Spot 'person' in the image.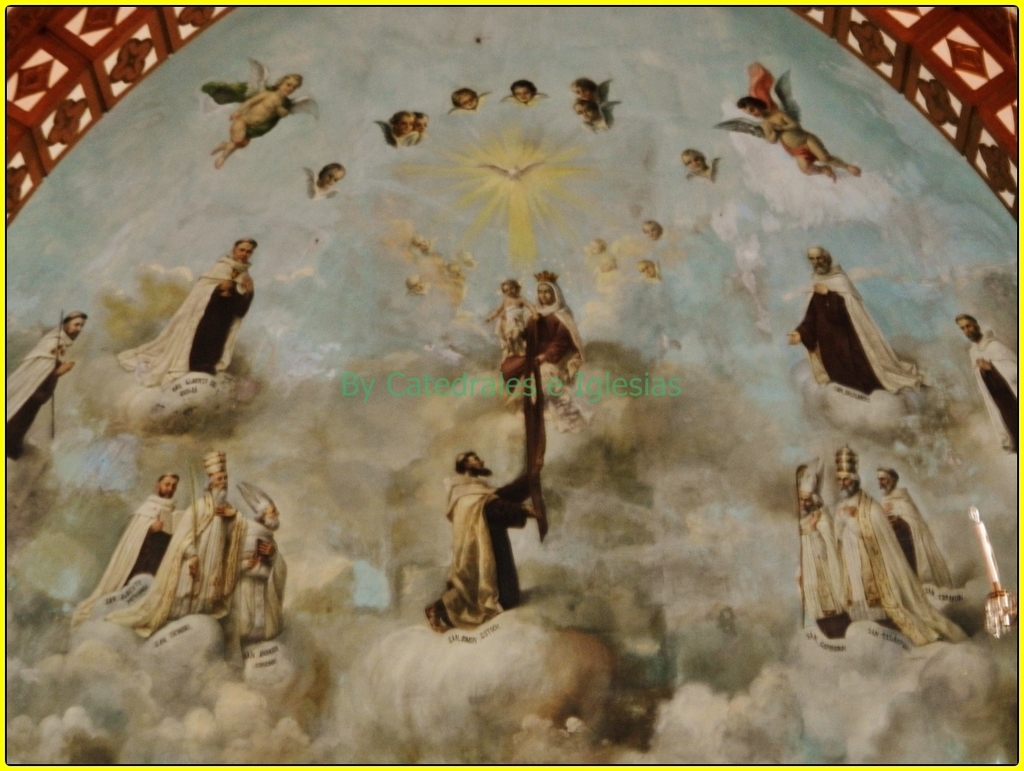
'person' found at [left=642, top=219, right=670, bottom=241].
